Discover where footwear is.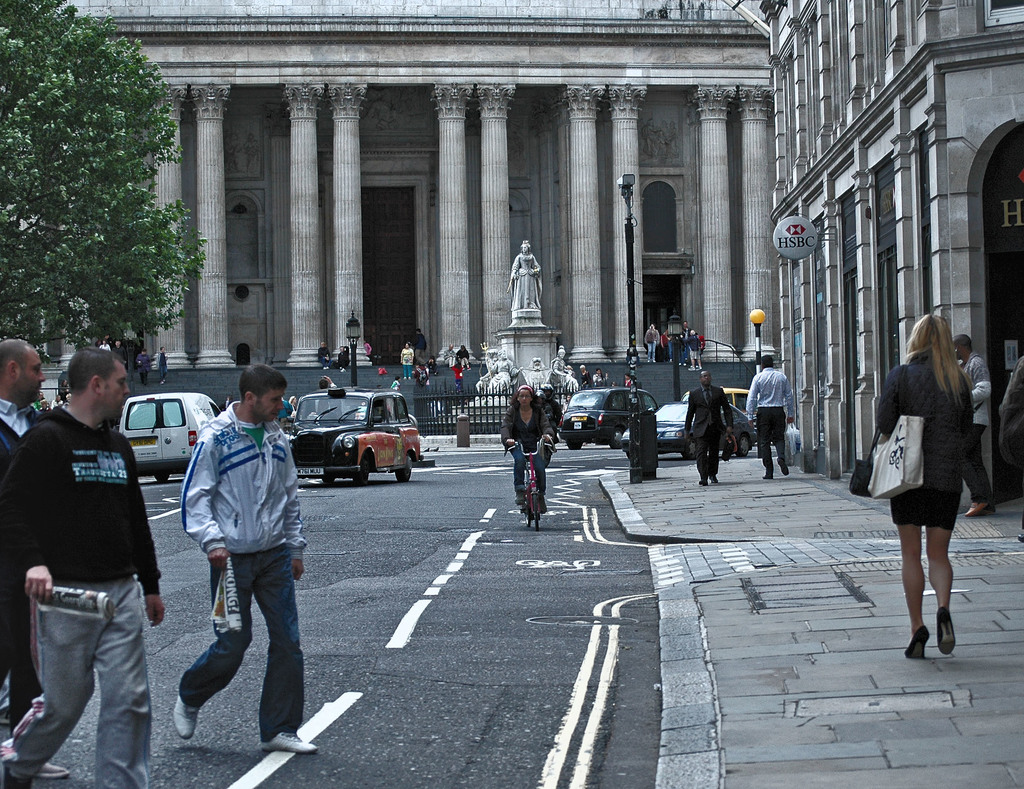
Discovered at crop(904, 627, 930, 660).
